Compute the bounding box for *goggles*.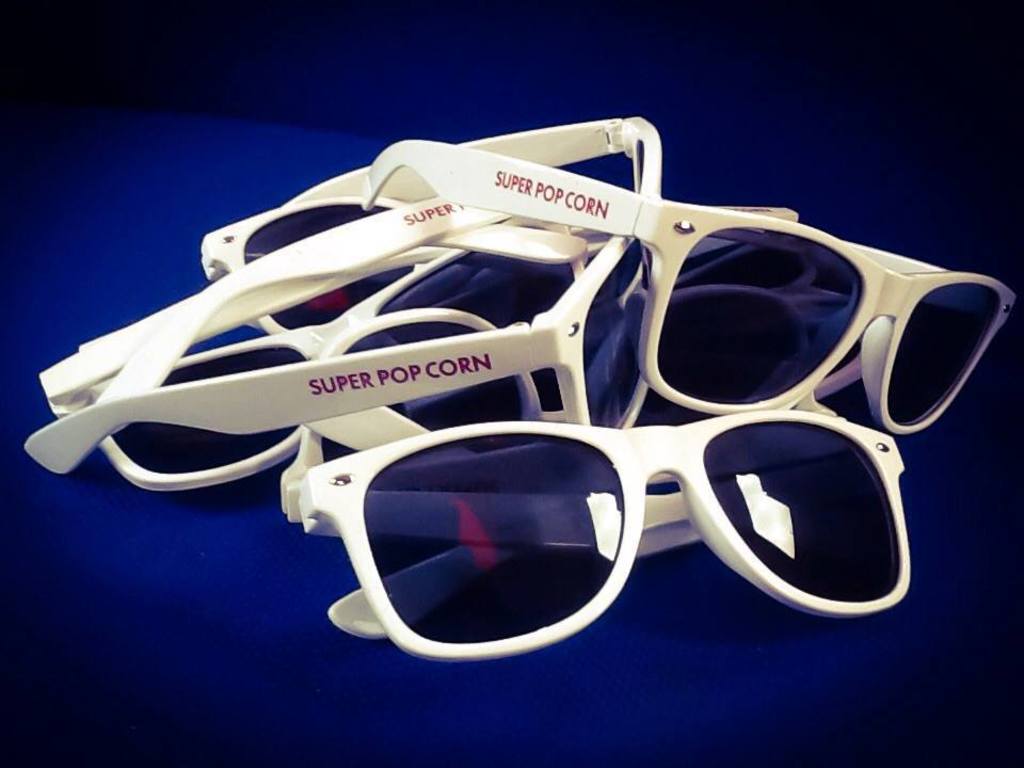
bbox=[367, 134, 1014, 433].
